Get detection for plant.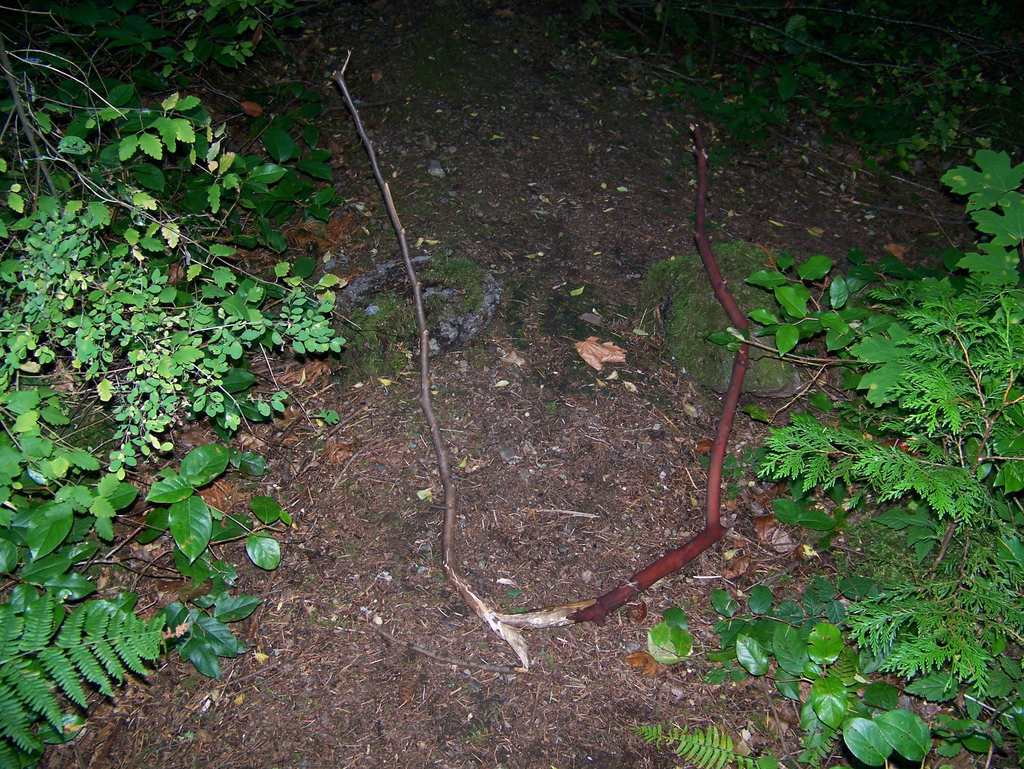
Detection: 334:249:497:400.
